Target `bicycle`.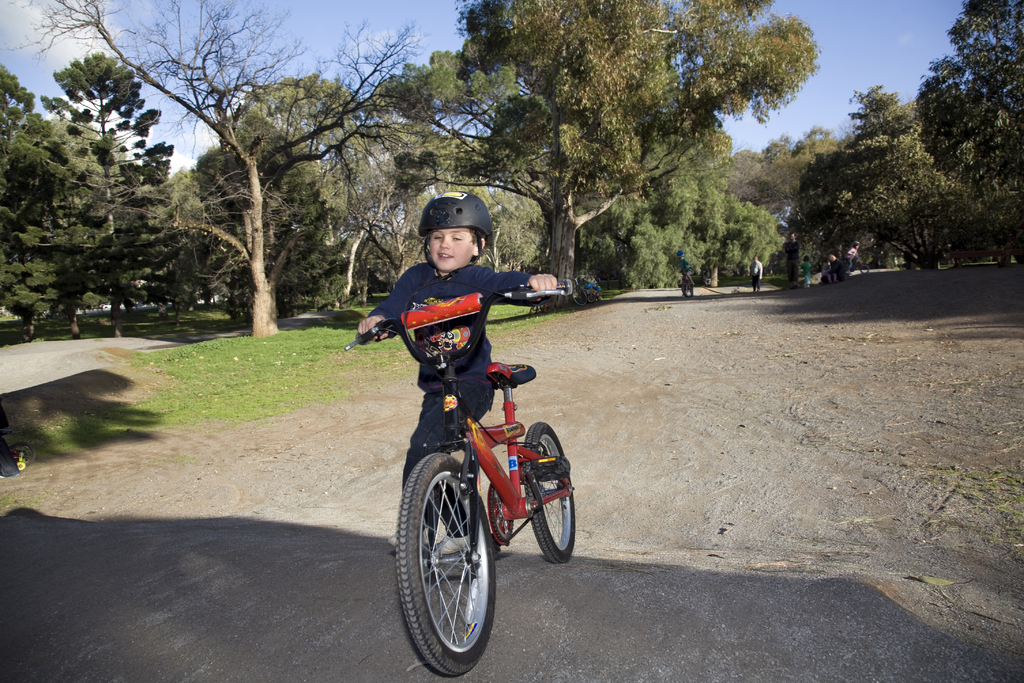
Target region: [x1=359, y1=308, x2=600, y2=645].
